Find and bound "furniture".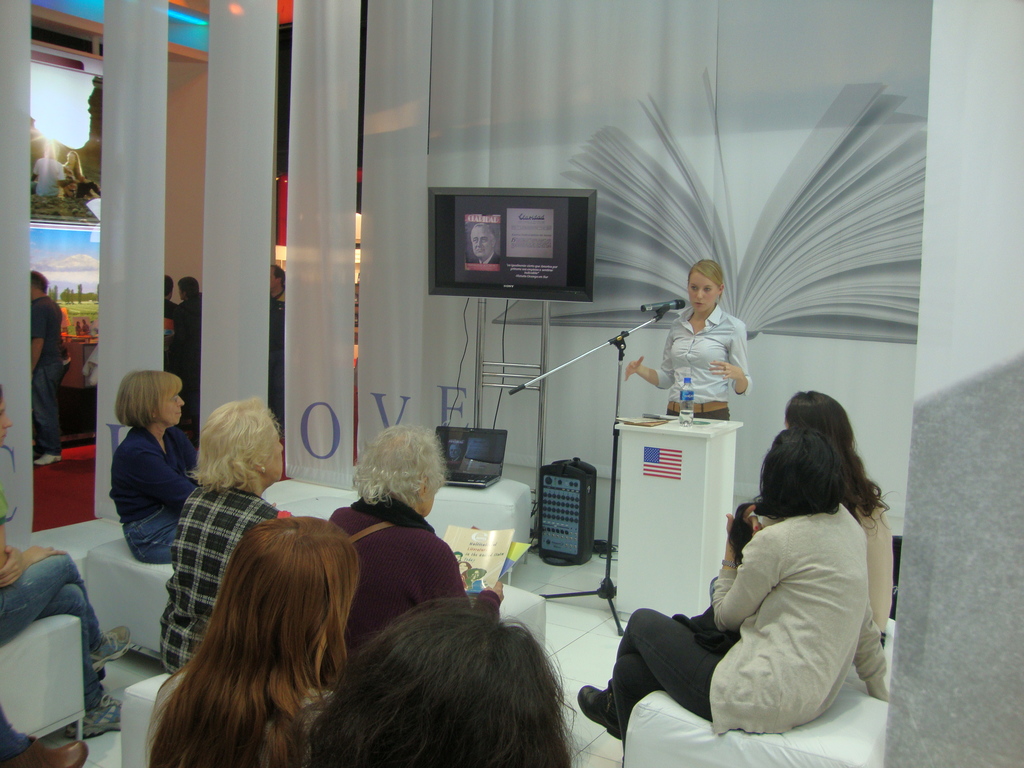
Bound: BBox(81, 531, 177, 658).
